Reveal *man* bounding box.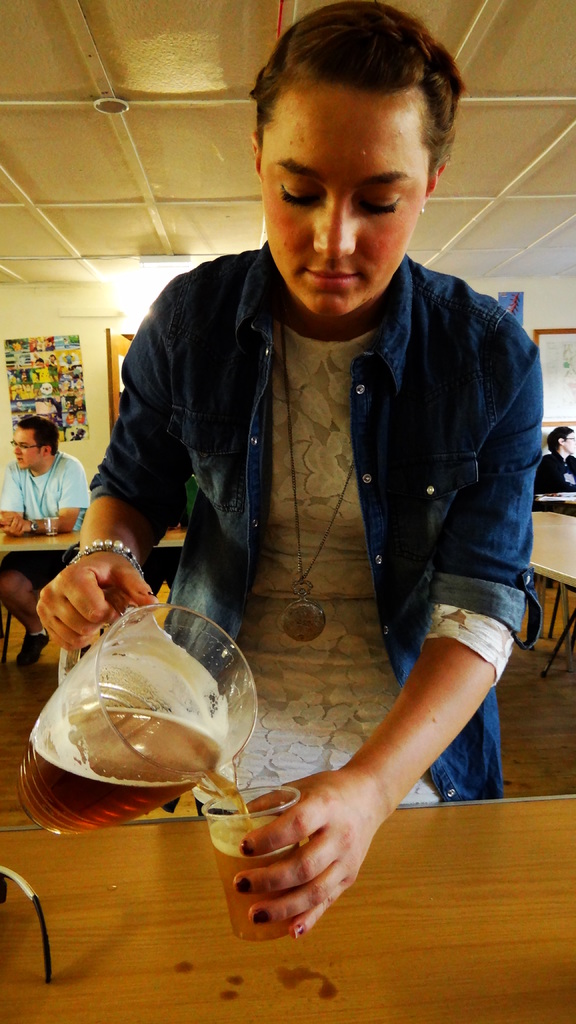
Revealed: <box>0,413,92,673</box>.
